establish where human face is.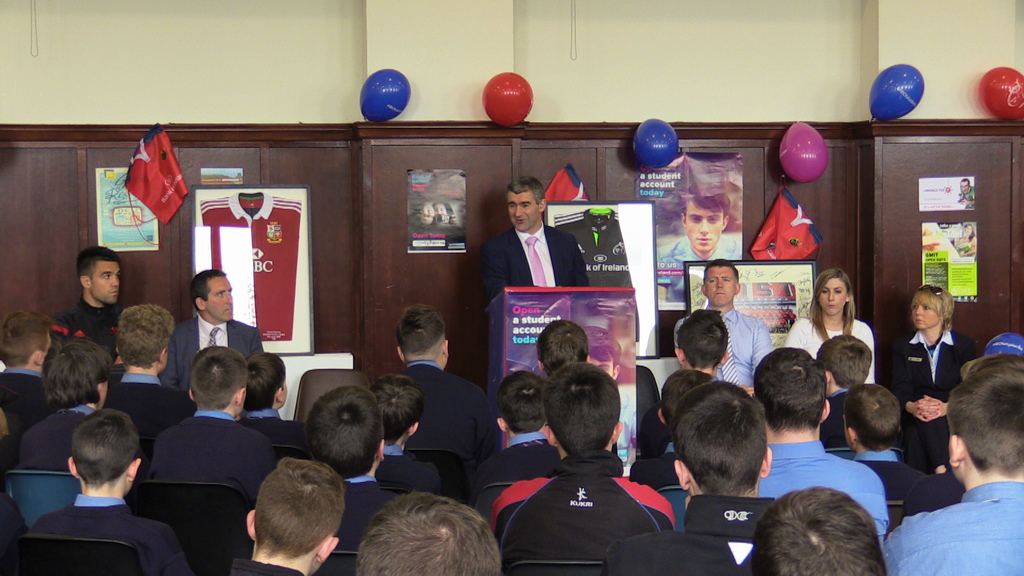
Established at rect(913, 298, 939, 327).
